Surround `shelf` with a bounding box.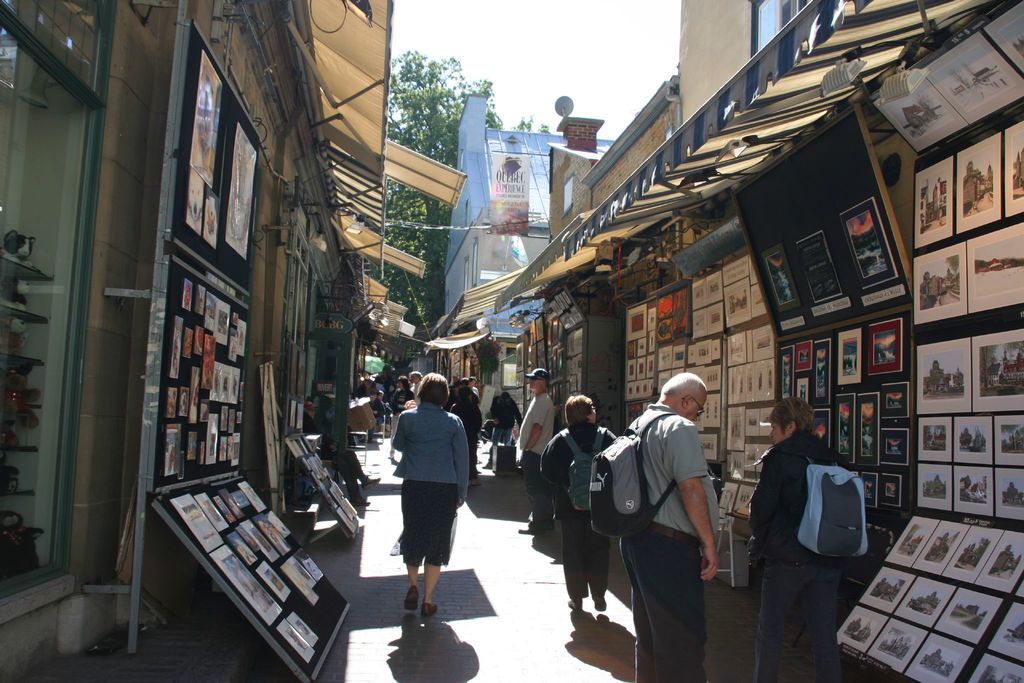
left=0, top=490, right=45, bottom=559.
